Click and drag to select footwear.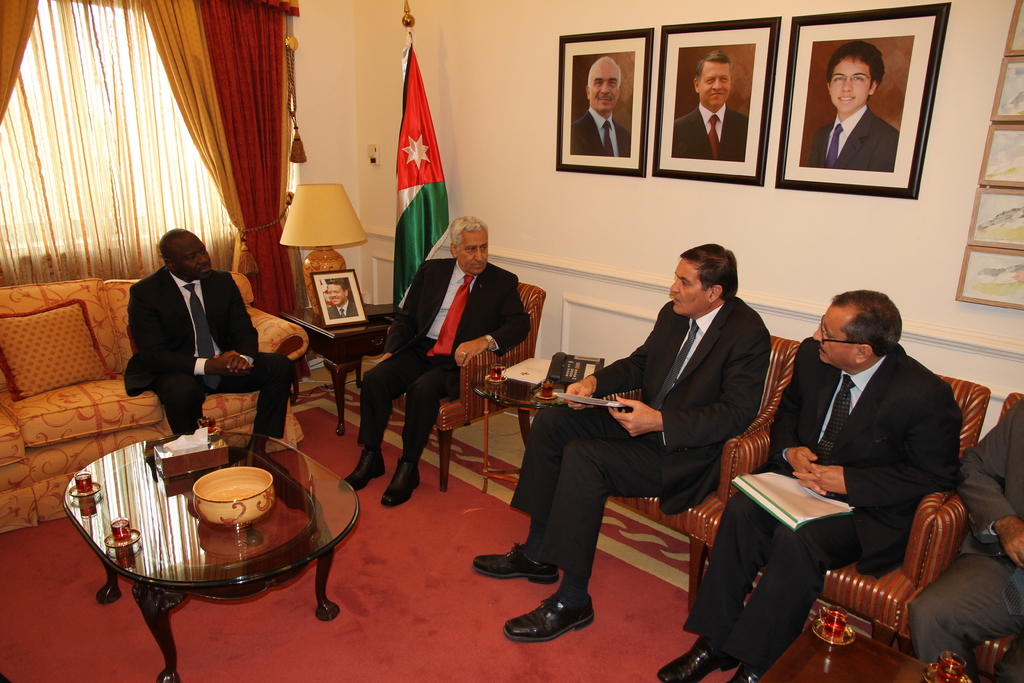
Selection: <box>376,456,424,509</box>.
